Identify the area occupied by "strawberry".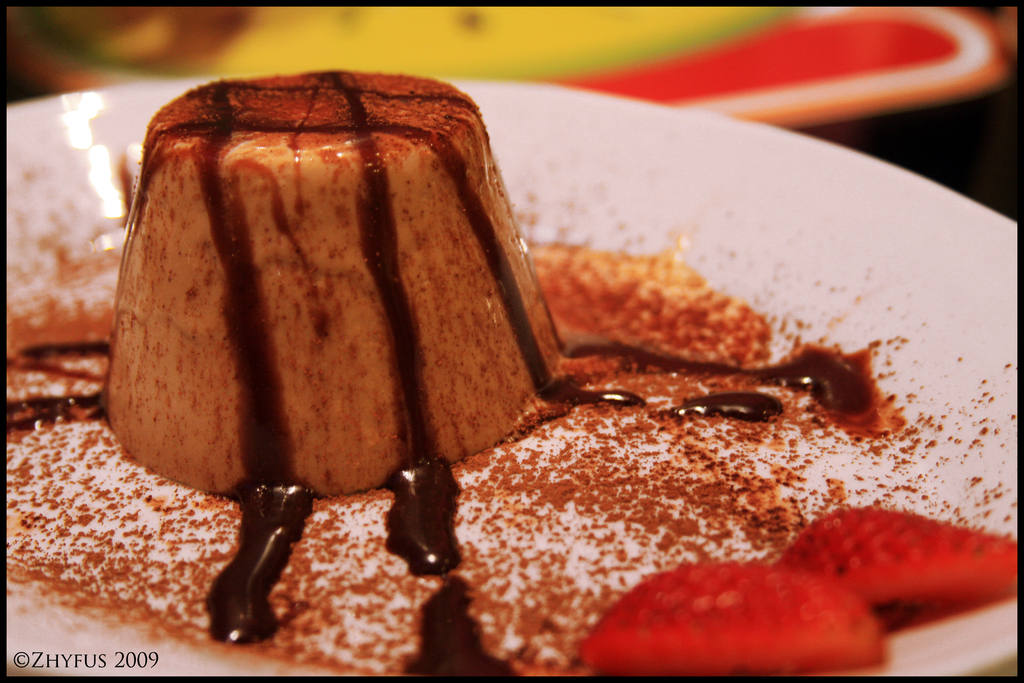
Area: (580, 555, 890, 680).
